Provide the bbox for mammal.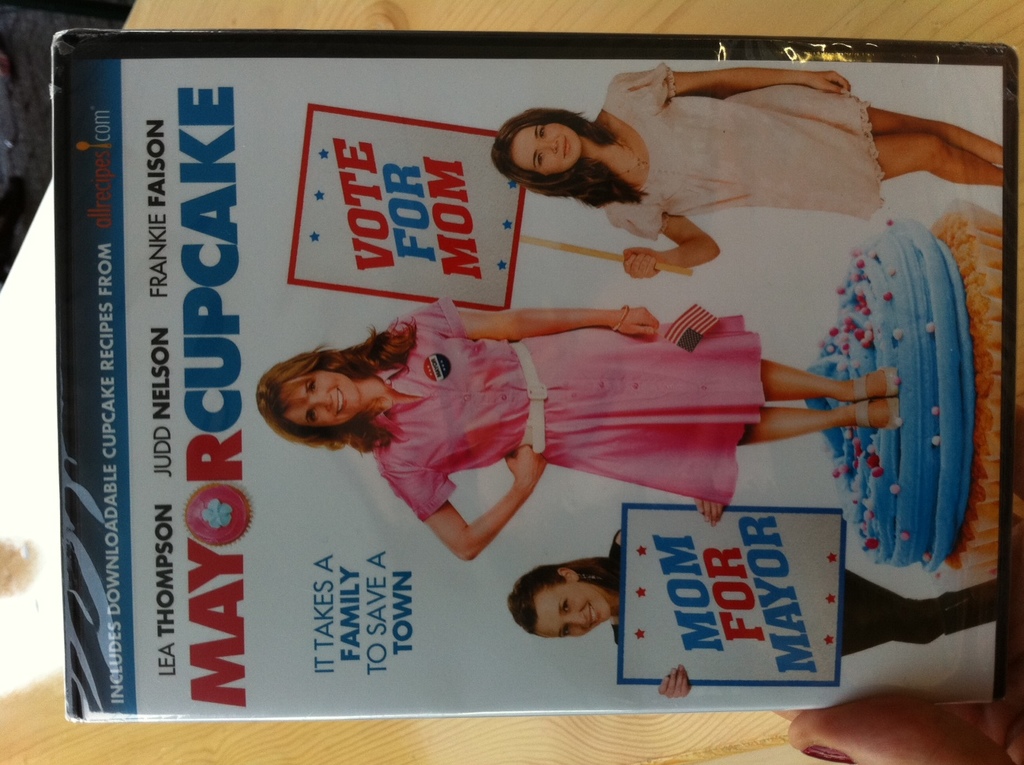
255:295:927:522.
